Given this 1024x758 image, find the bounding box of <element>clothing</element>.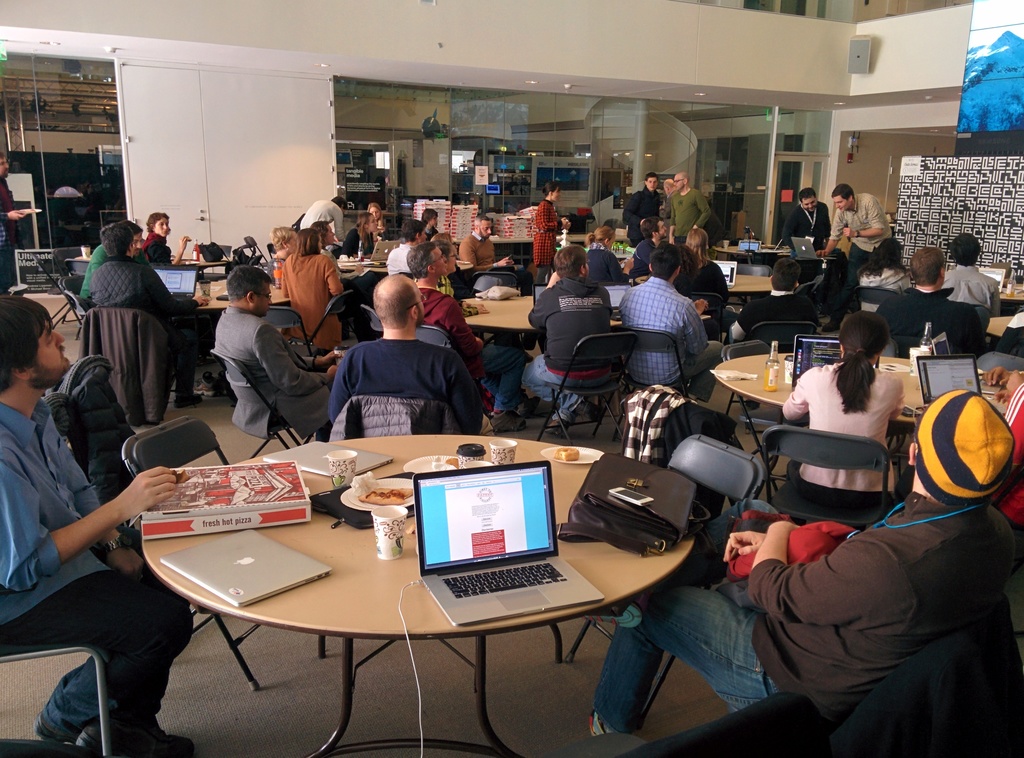
box(423, 223, 441, 252).
